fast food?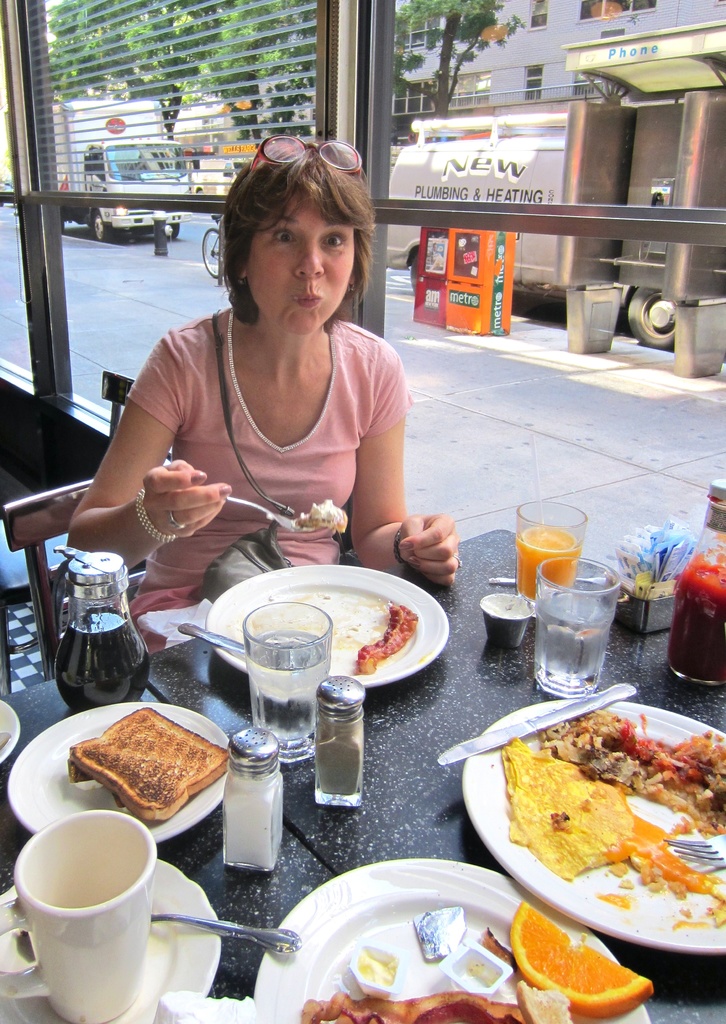
297/997/536/1023
